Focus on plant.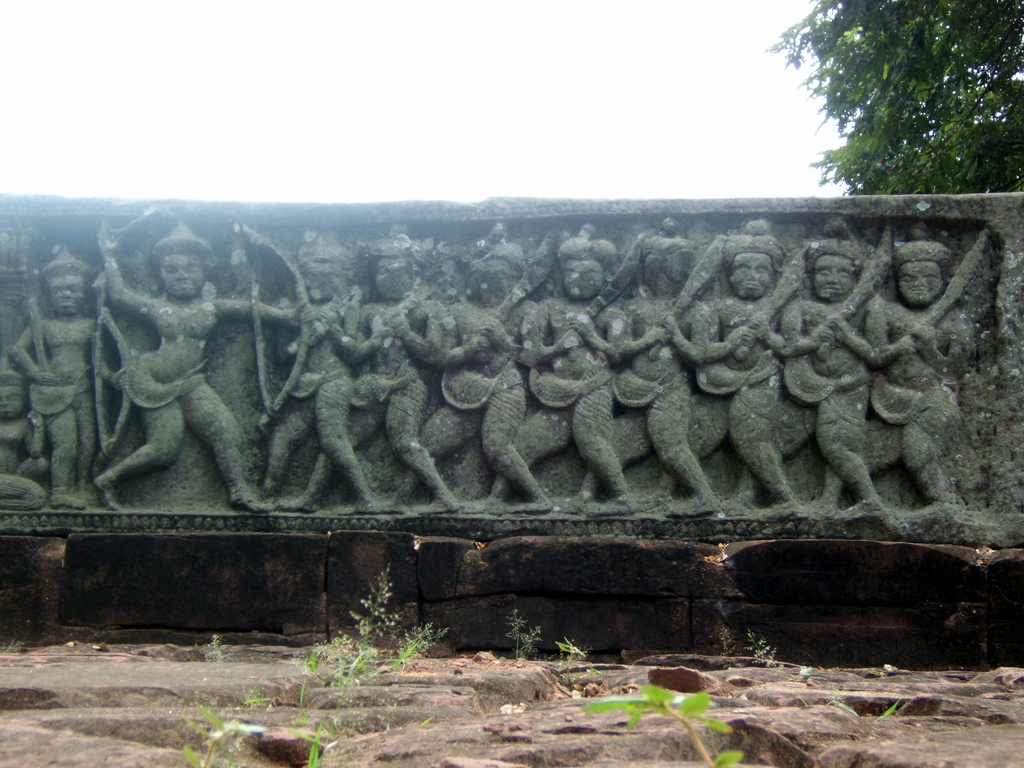
Focused at Rect(179, 705, 277, 767).
